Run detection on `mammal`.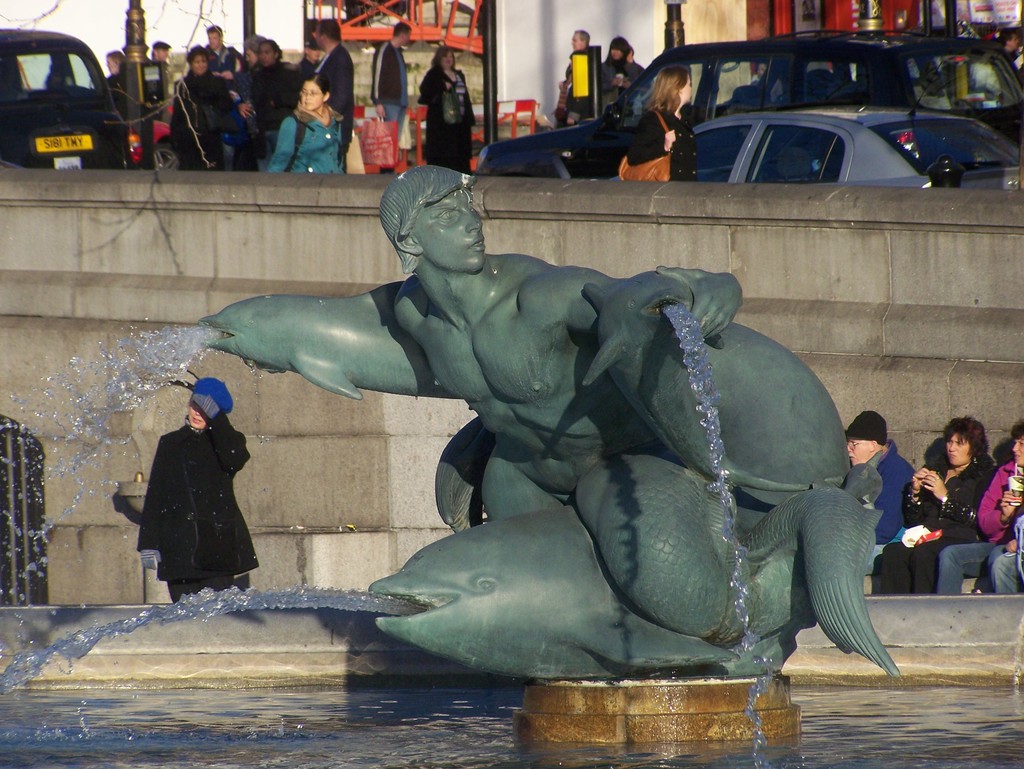
Result: [314,16,355,154].
